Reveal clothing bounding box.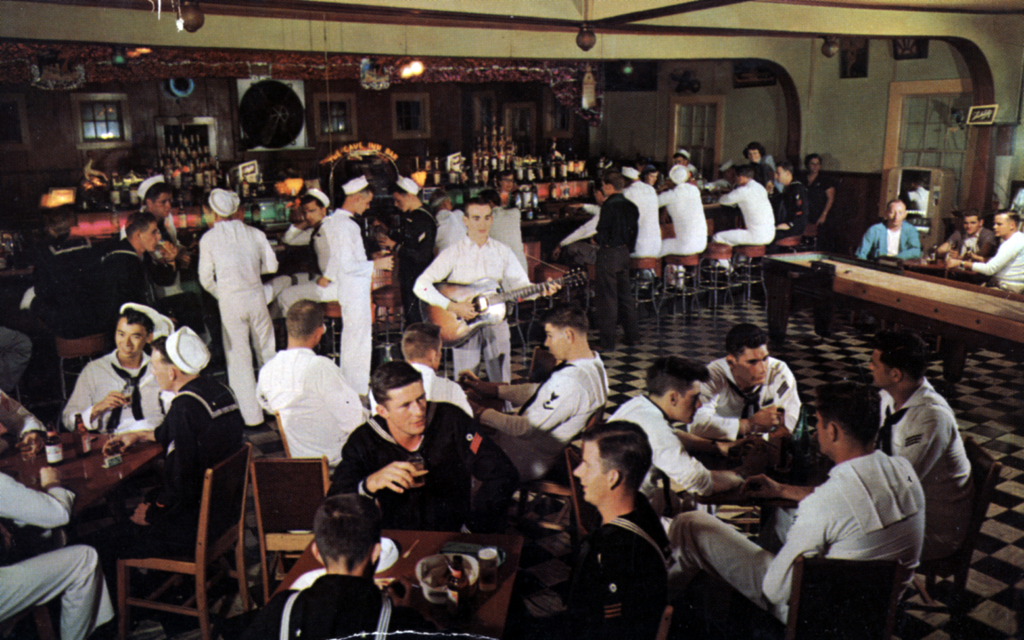
Revealed: bbox(248, 571, 449, 639).
